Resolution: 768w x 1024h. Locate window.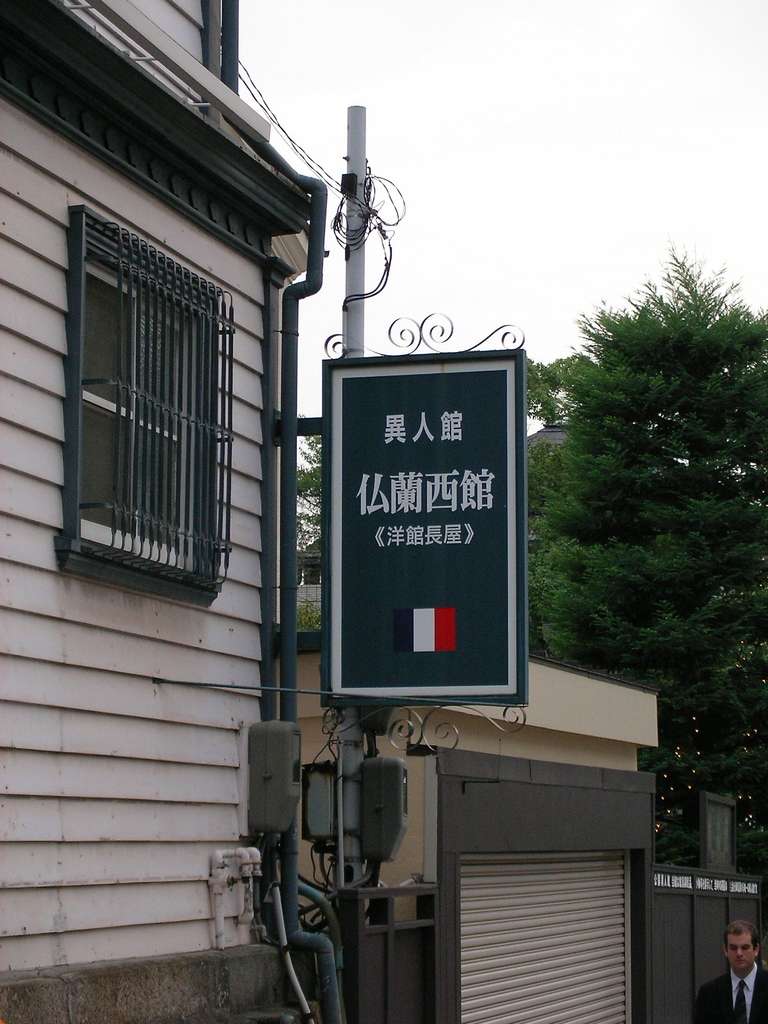
36, 165, 269, 643.
